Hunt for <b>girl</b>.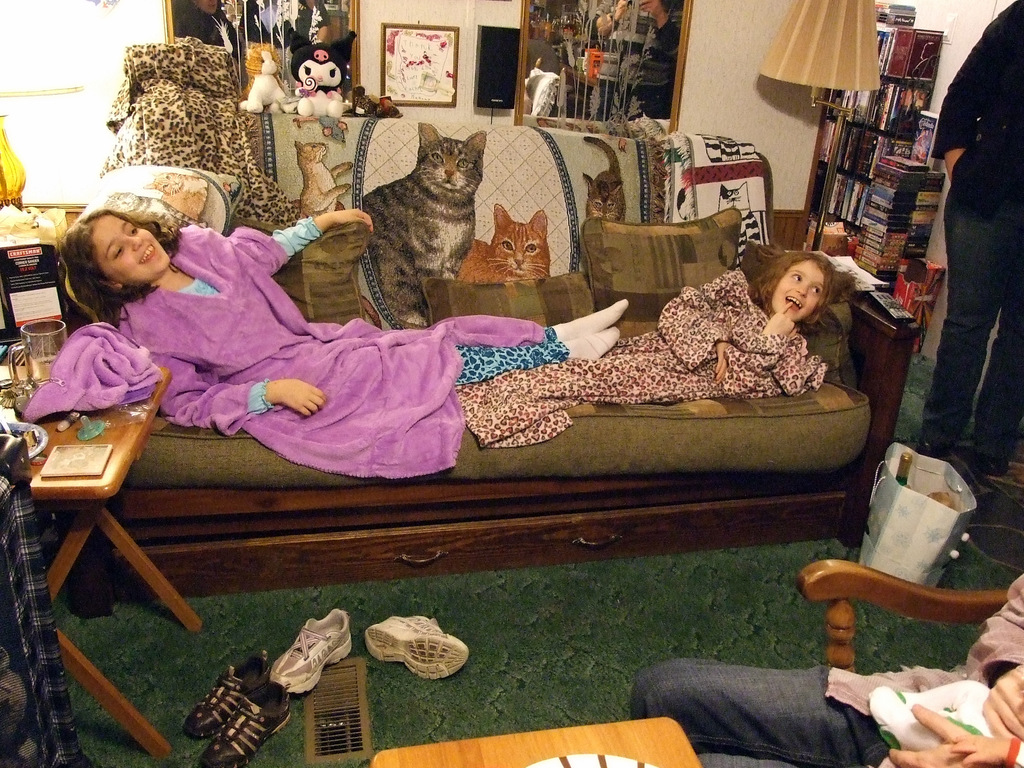
Hunted down at {"left": 20, "top": 207, "right": 627, "bottom": 476}.
